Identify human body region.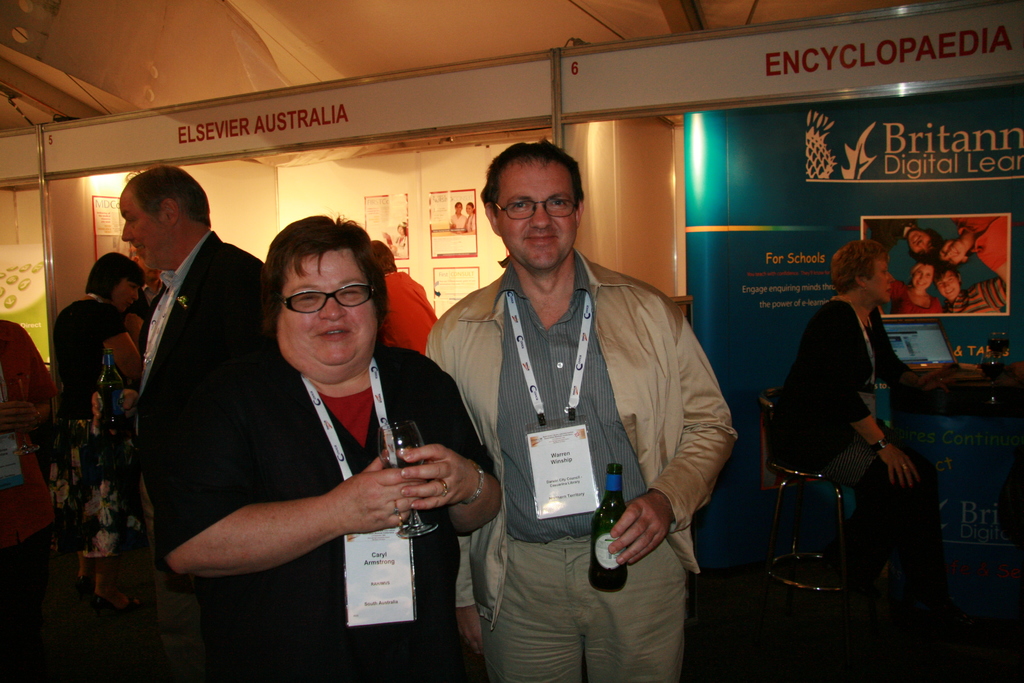
Region: BBox(941, 210, 1012, 276).
